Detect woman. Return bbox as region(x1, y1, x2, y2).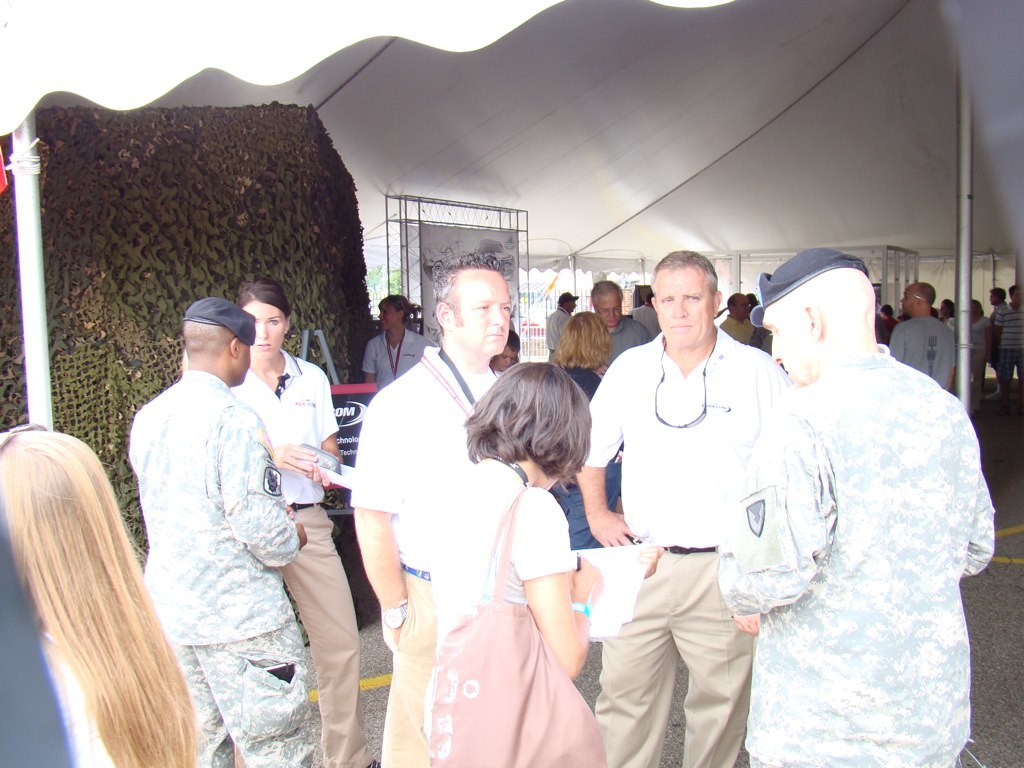
region(420, 353, 595, 767).
